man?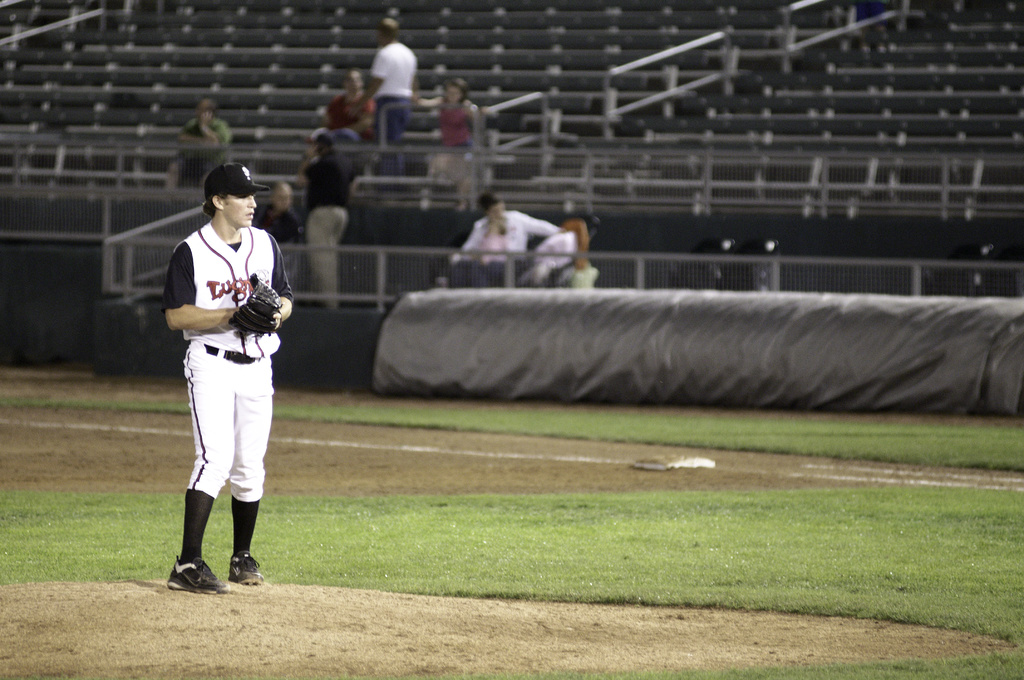
<box>362,17,418,139</box>
